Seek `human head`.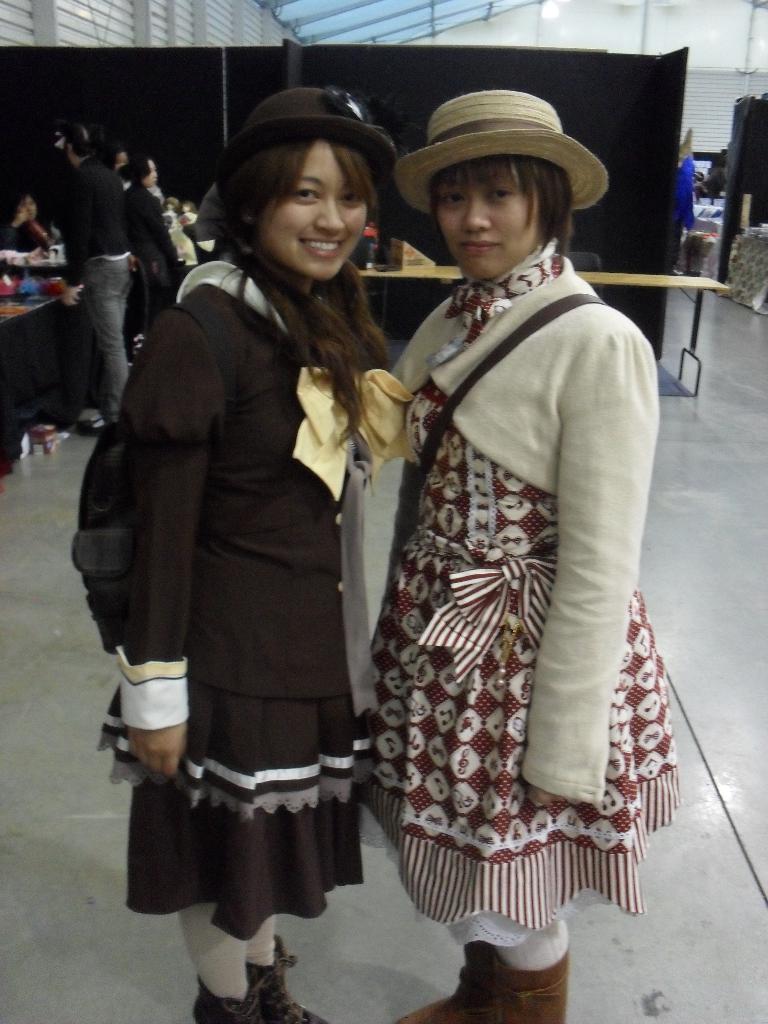
locate(392, 88, 605, 278).
